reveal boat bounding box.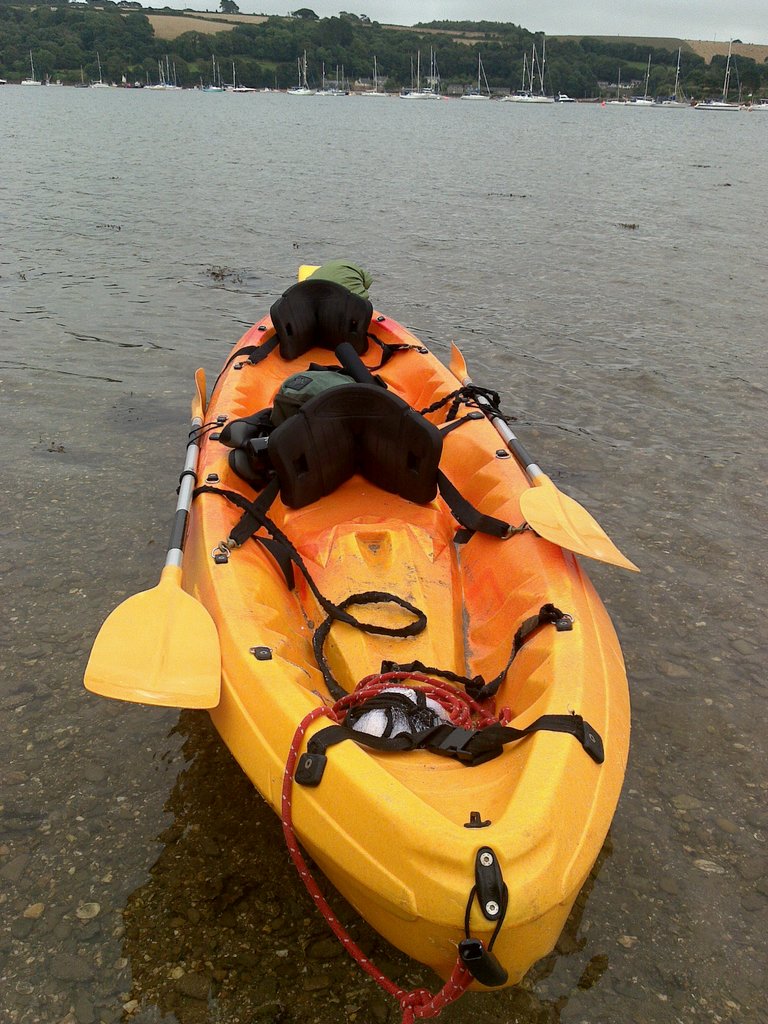
Revealed: box=[90, 52, 109, 87].
